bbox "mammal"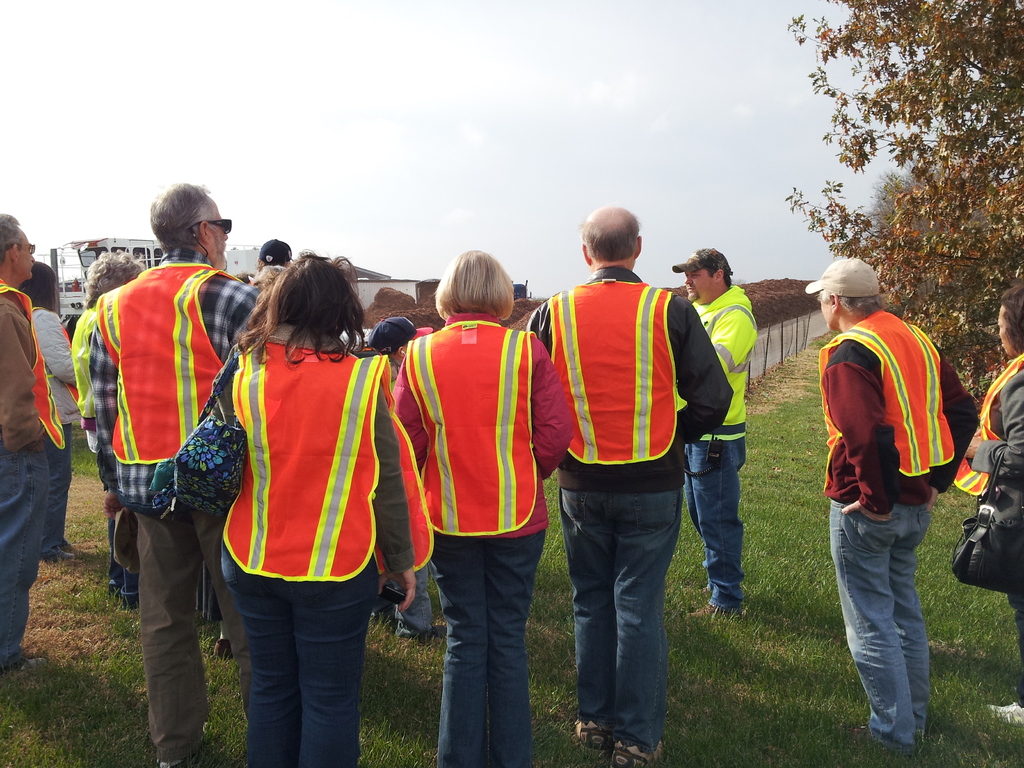
x1=525 y1=205 x2=733 y2=767
